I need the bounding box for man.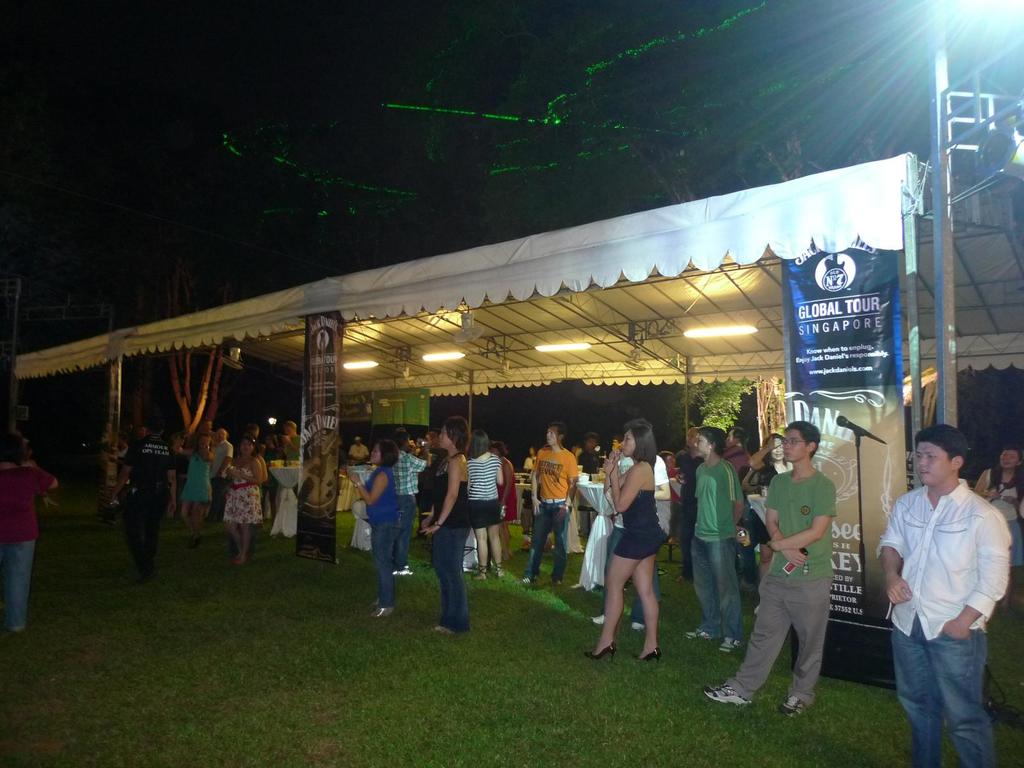
Here it is: crop(518, 420, 589, 590).
